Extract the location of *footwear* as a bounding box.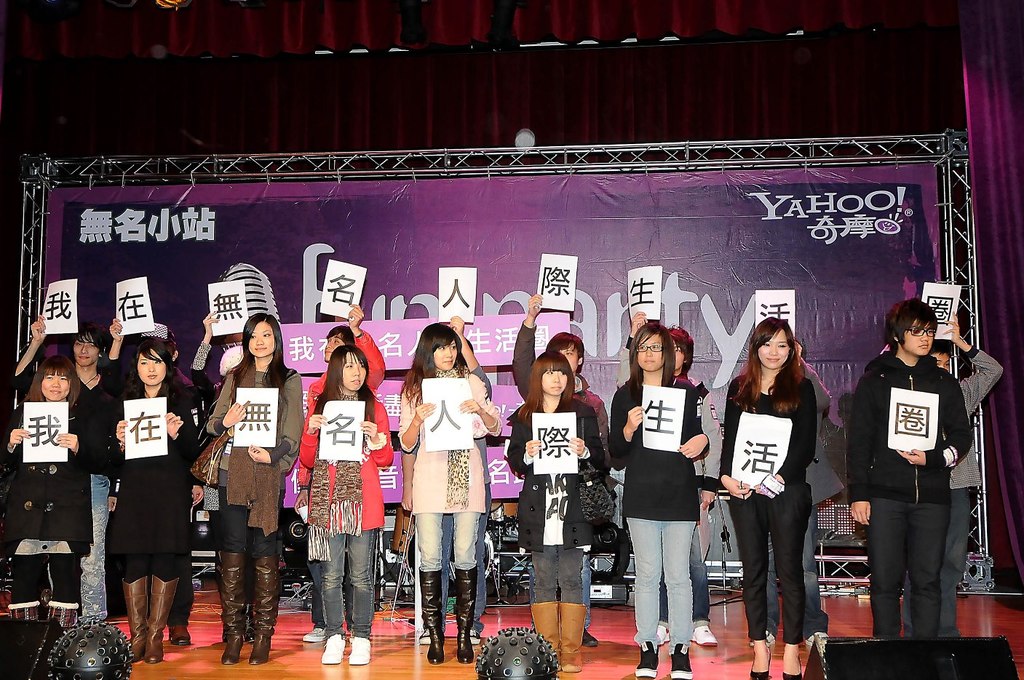
<bbox>453, 564, 480, 663</bbox>.
